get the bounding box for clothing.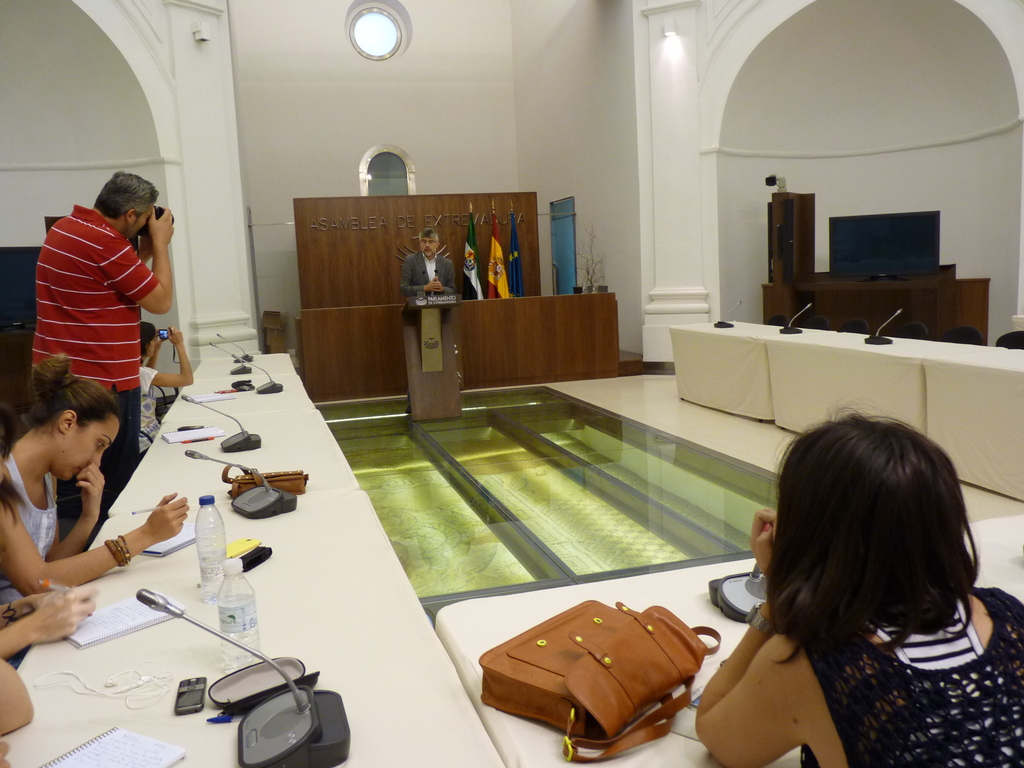
BBox(20, 199, 159, 525).
